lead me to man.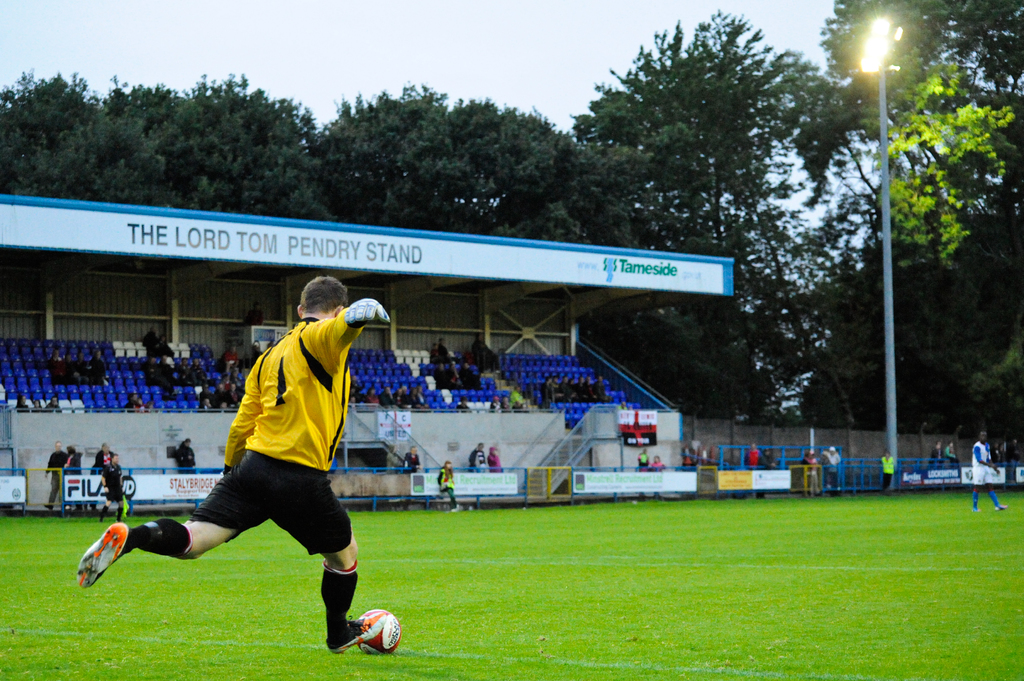
Lead to {"x1": 972, "y1": 429, "x2": 1007, "y2": 512}.
